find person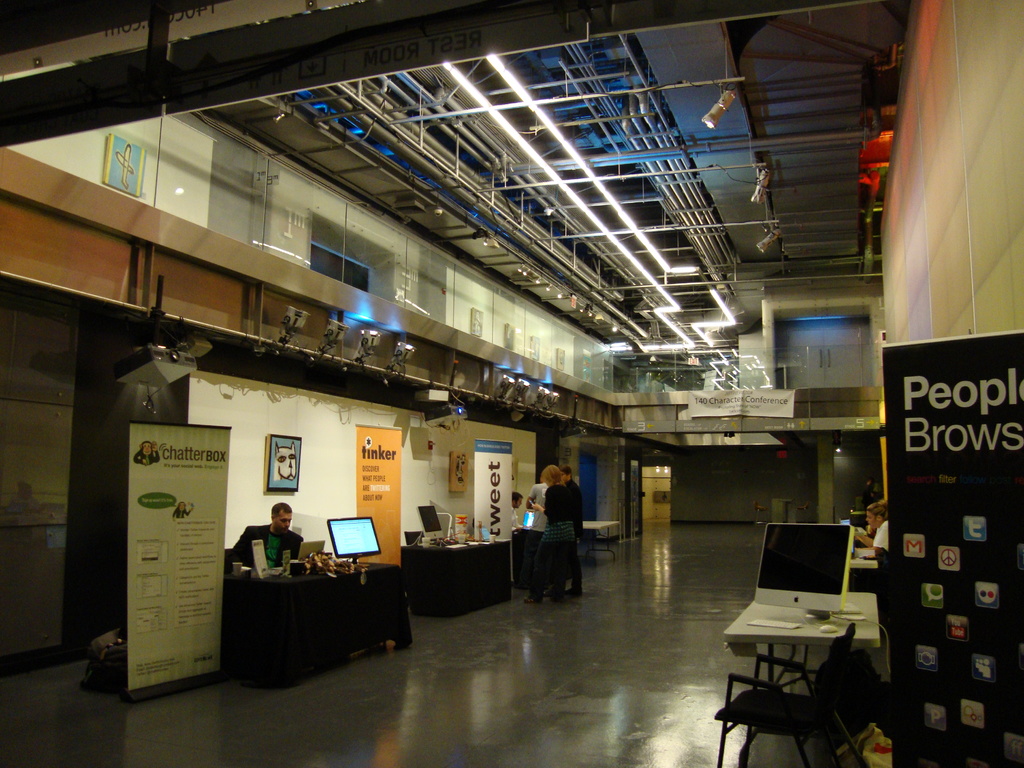
select_region(529, 463, 575, 604)
